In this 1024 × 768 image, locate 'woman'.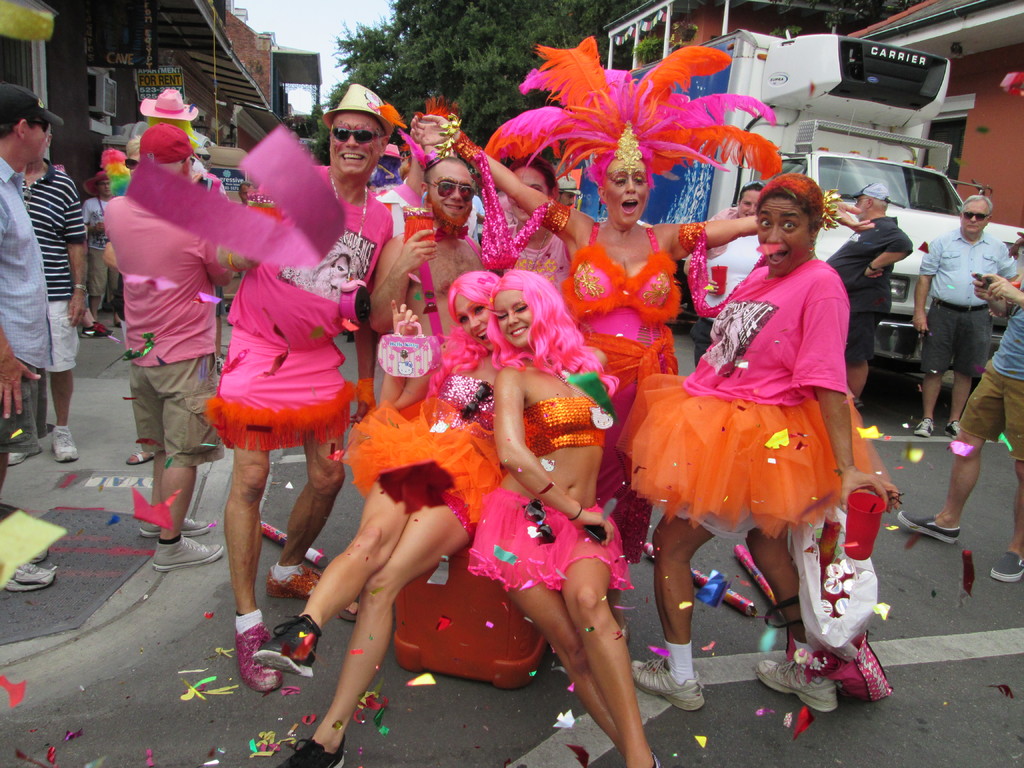
Bounding box: bbox(253, 268, 522, 767).
